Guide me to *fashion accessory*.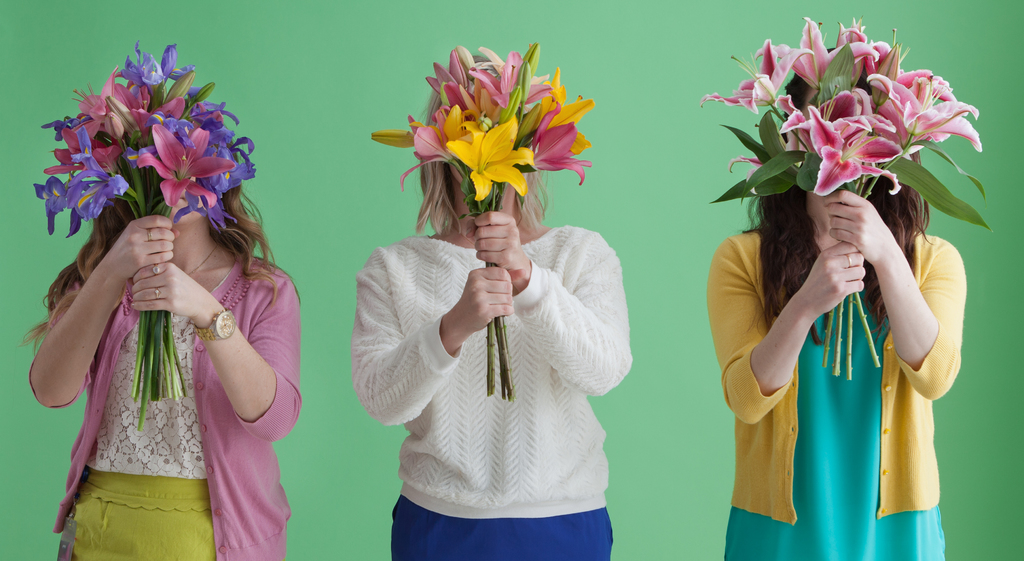
Guidance: 152:260:161:276.
